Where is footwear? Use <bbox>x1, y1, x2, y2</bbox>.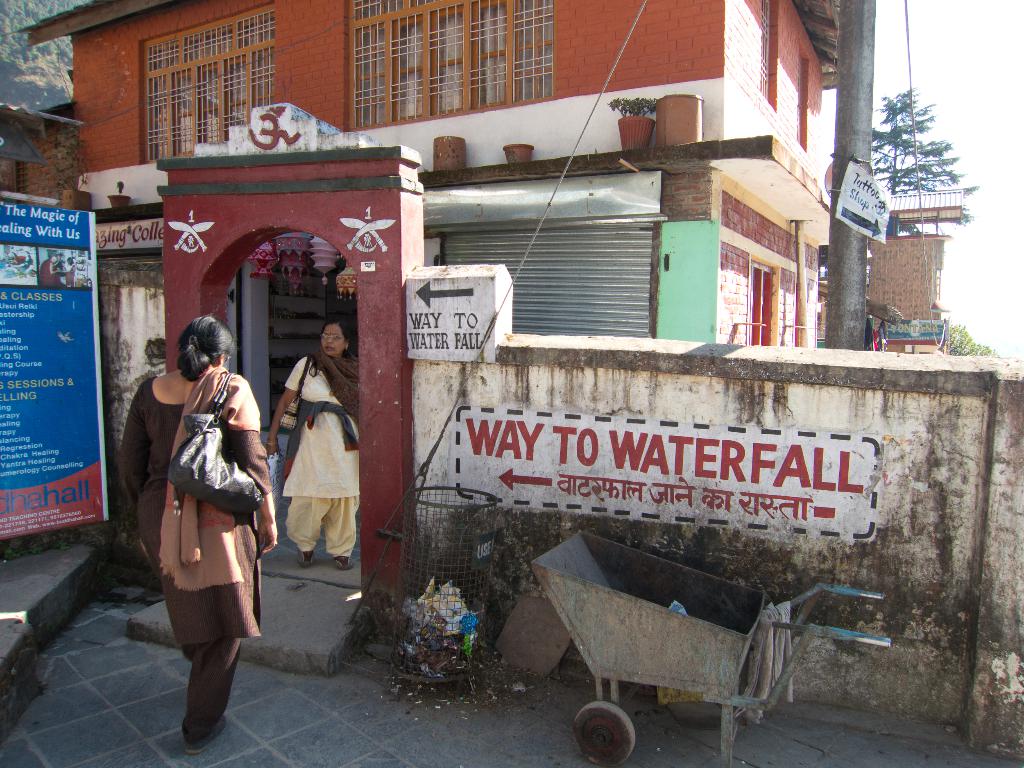
<bbox>296, 548, 314, 568</bbox>.
